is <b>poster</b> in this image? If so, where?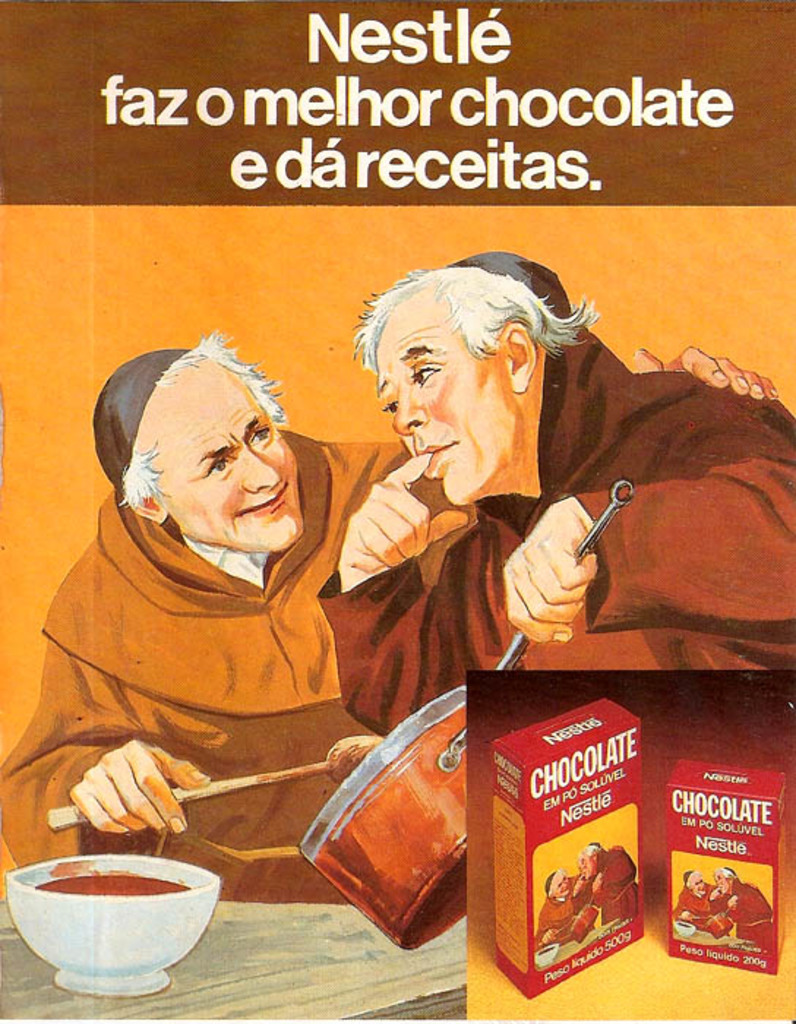
Yes, at l=0, t=0, r=795, b=1023.
